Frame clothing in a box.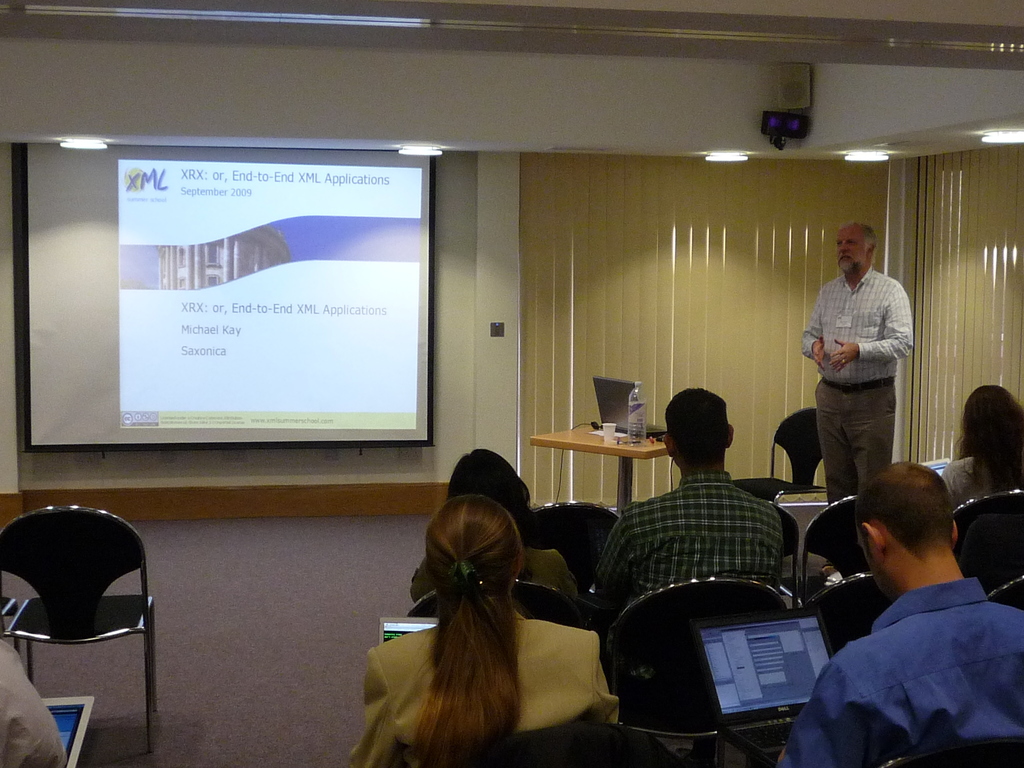
crop(589, 471, 790, 602).
